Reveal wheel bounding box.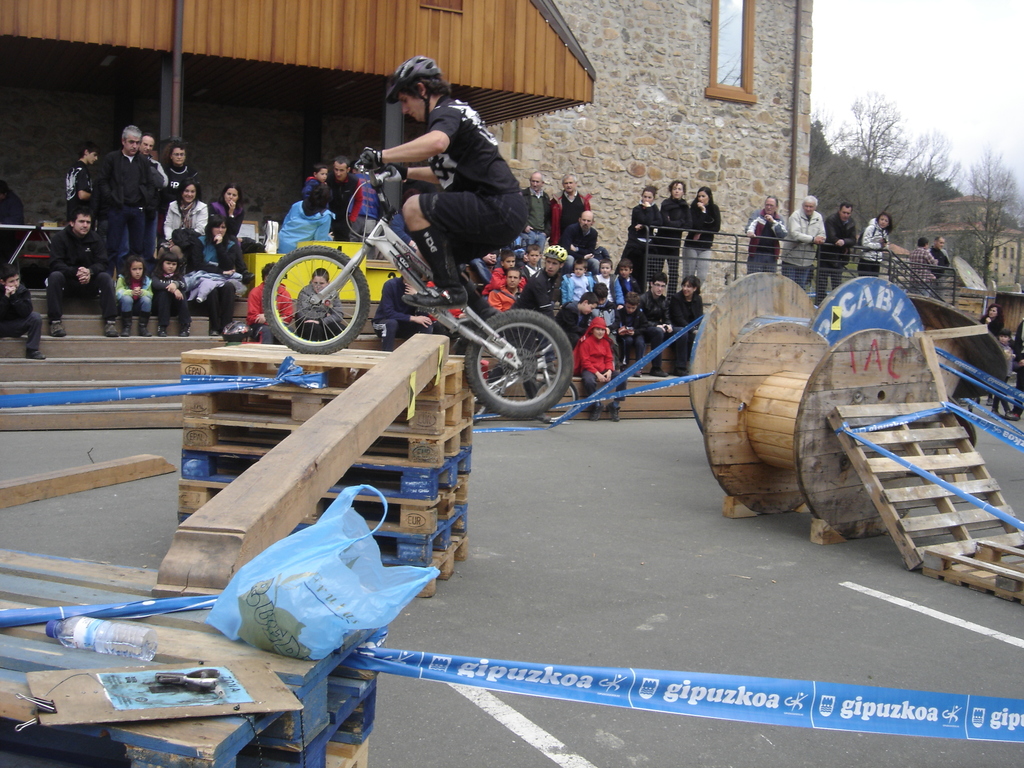
Revealed: select_region(682, 265, 933, 431).
